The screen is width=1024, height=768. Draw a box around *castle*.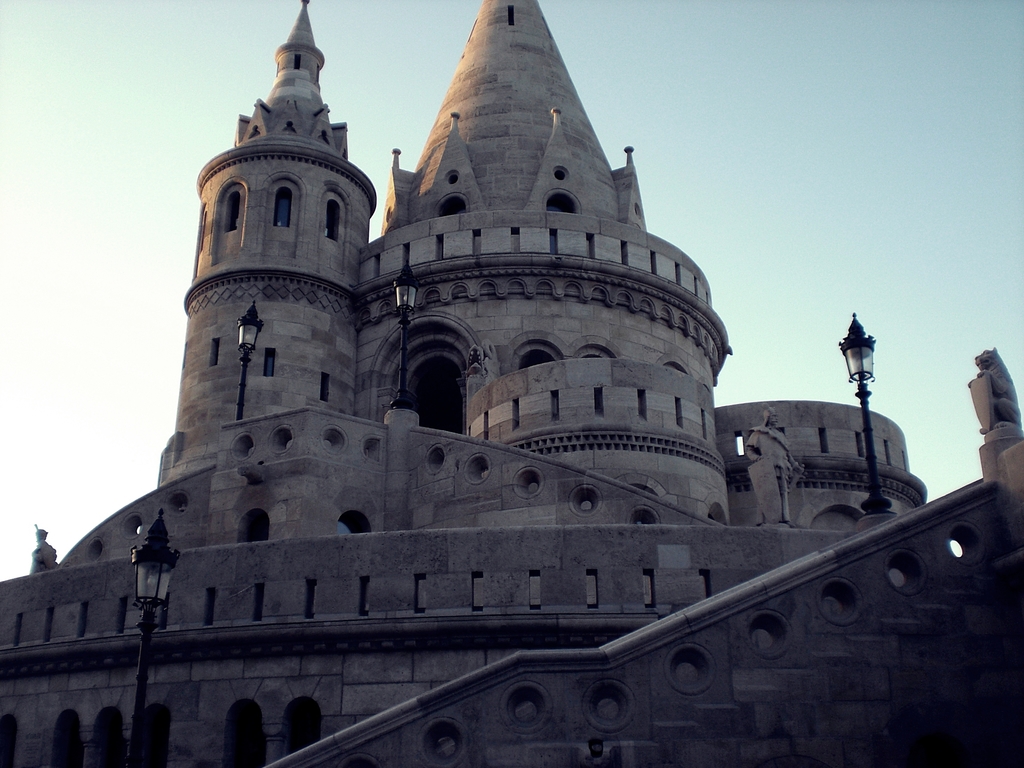
crop(0, 0, 1023, 767).
